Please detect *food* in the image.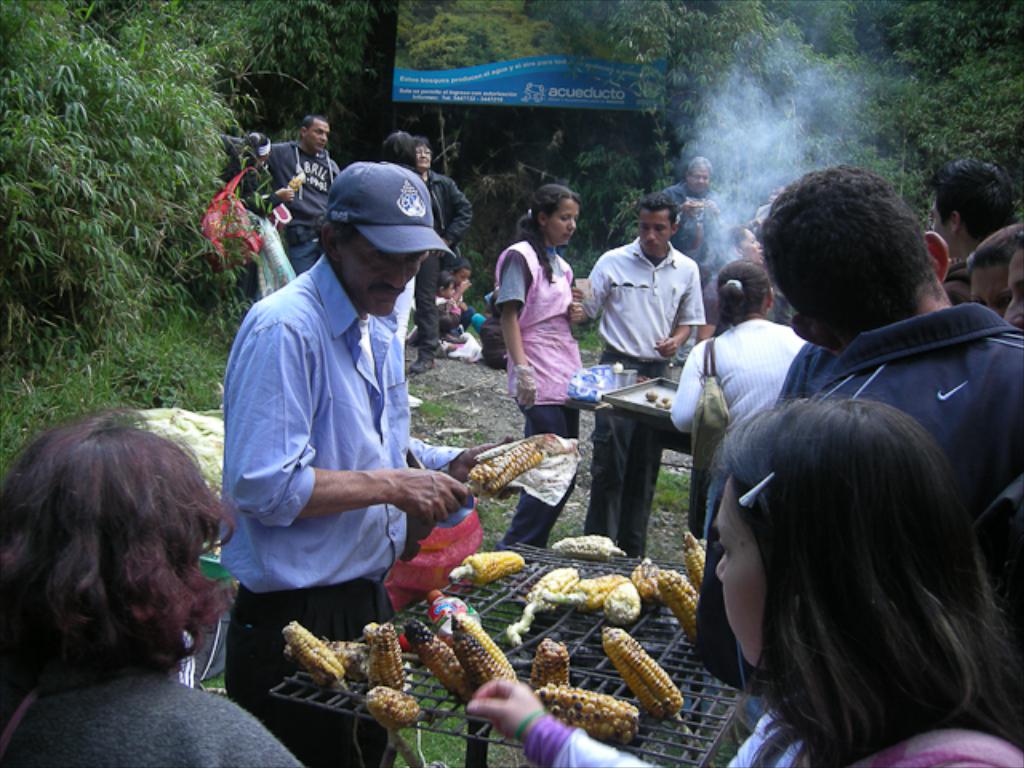
526, 635, 571, 694.
